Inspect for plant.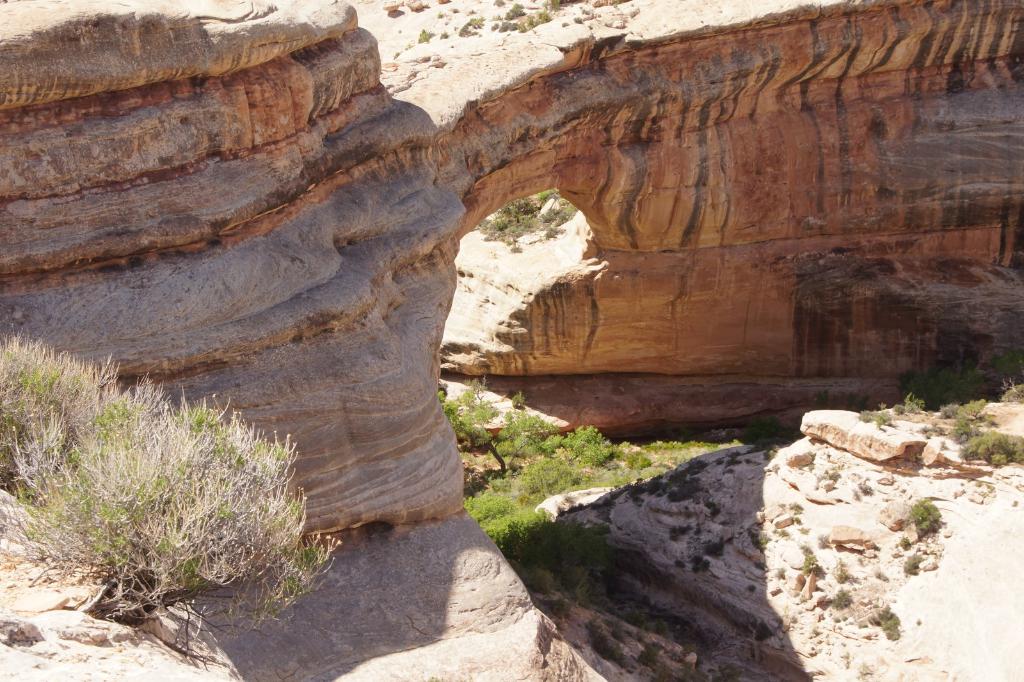
Inspection: select_region(579, 6, 591, 18).
